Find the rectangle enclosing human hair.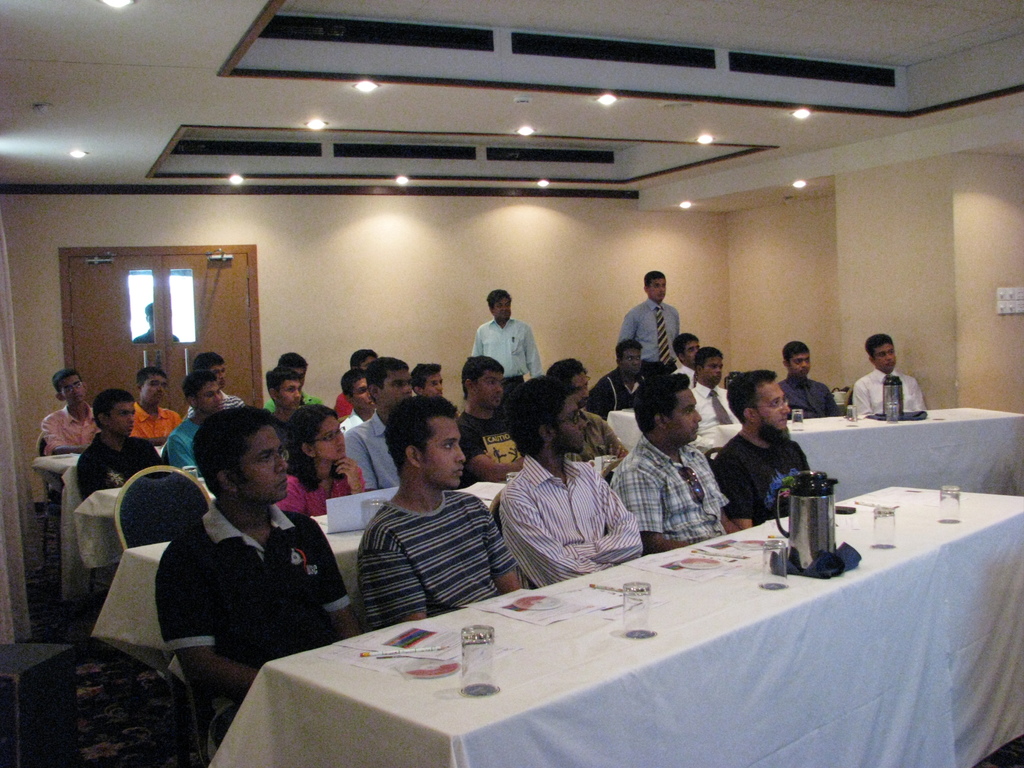
(left=93, top=388, right=134, bottom=431).
